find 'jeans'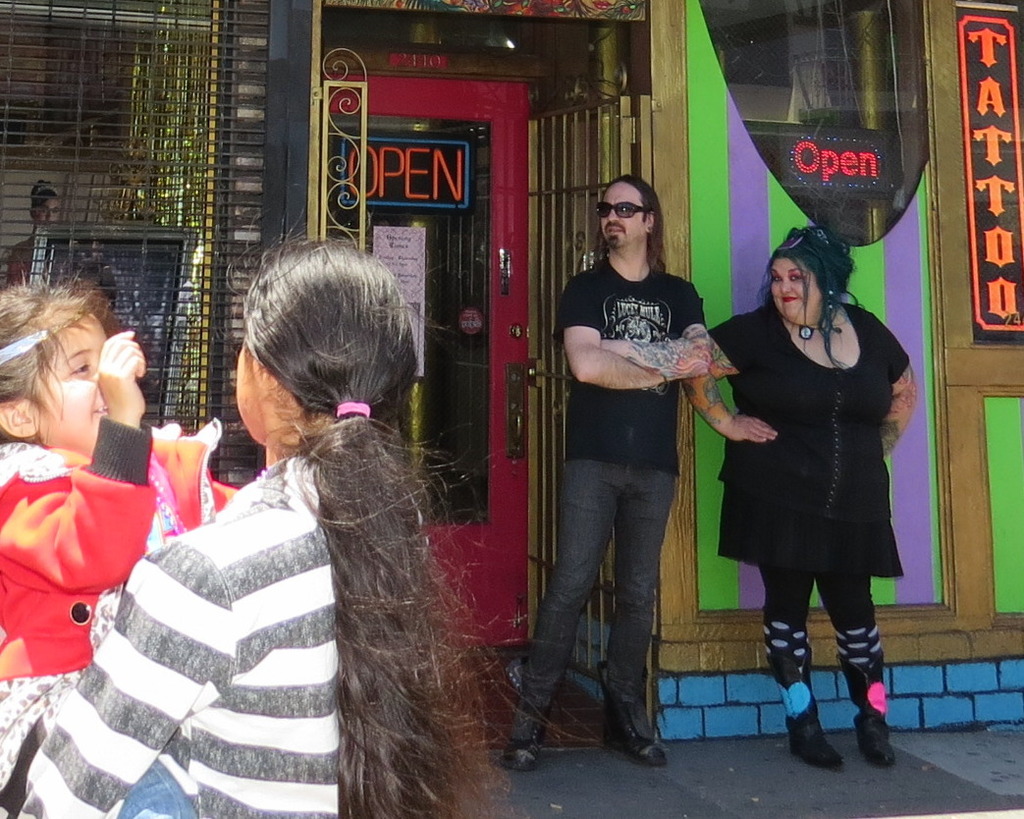
(534,439,696,766)
